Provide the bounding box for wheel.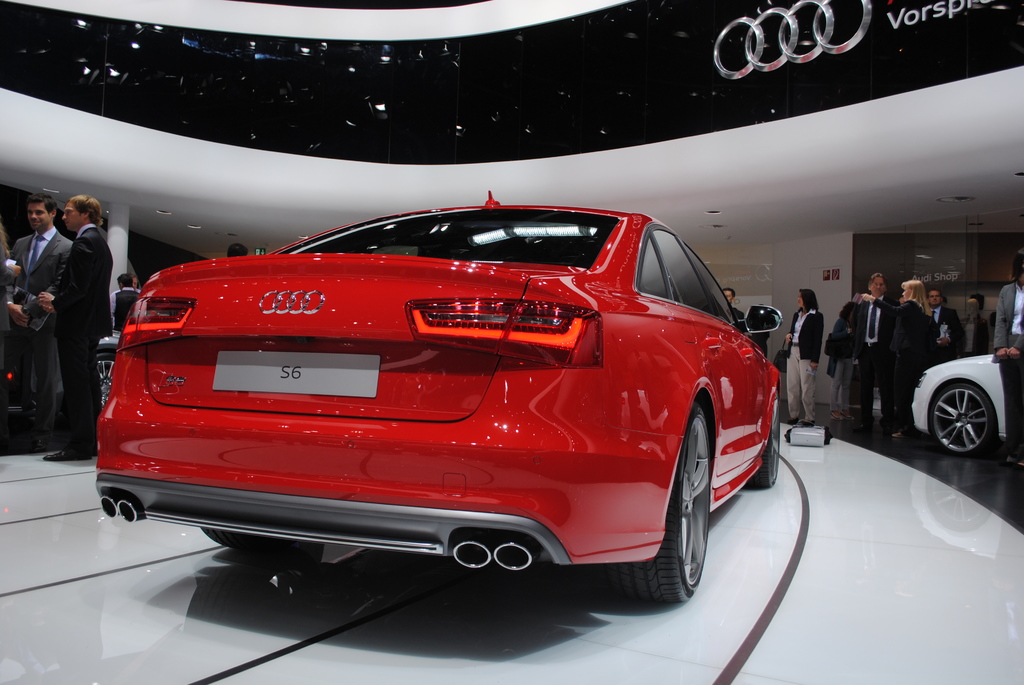
l=598, t=395, r=708, b=604.
